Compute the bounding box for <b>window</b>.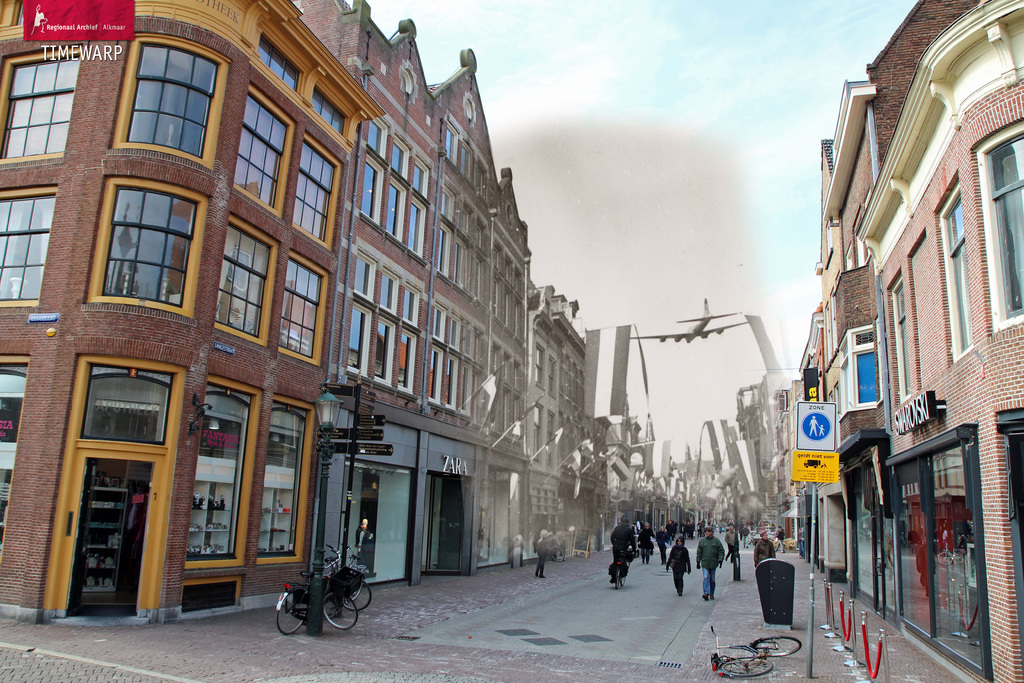
<region>1, 55, 81, 155</region>.
